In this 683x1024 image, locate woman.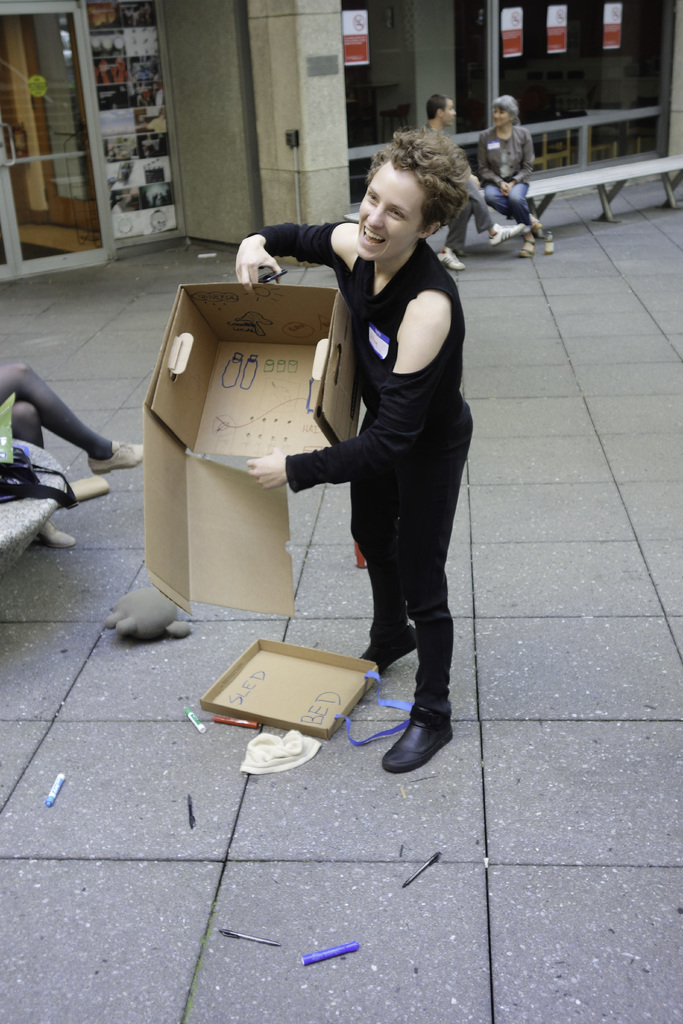
Bounding box: {"left": 237, "top": 129, "right": 473, "bottom": 810}.
